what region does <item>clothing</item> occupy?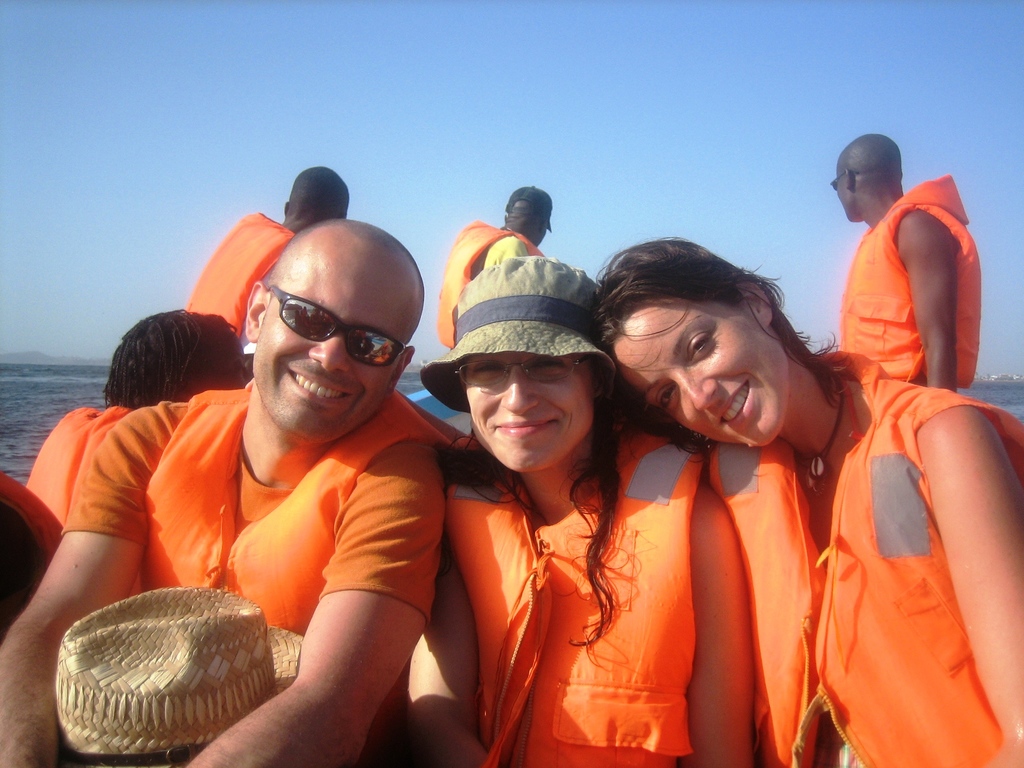
[x1=184, y1=206, x2=291, y2=338].
